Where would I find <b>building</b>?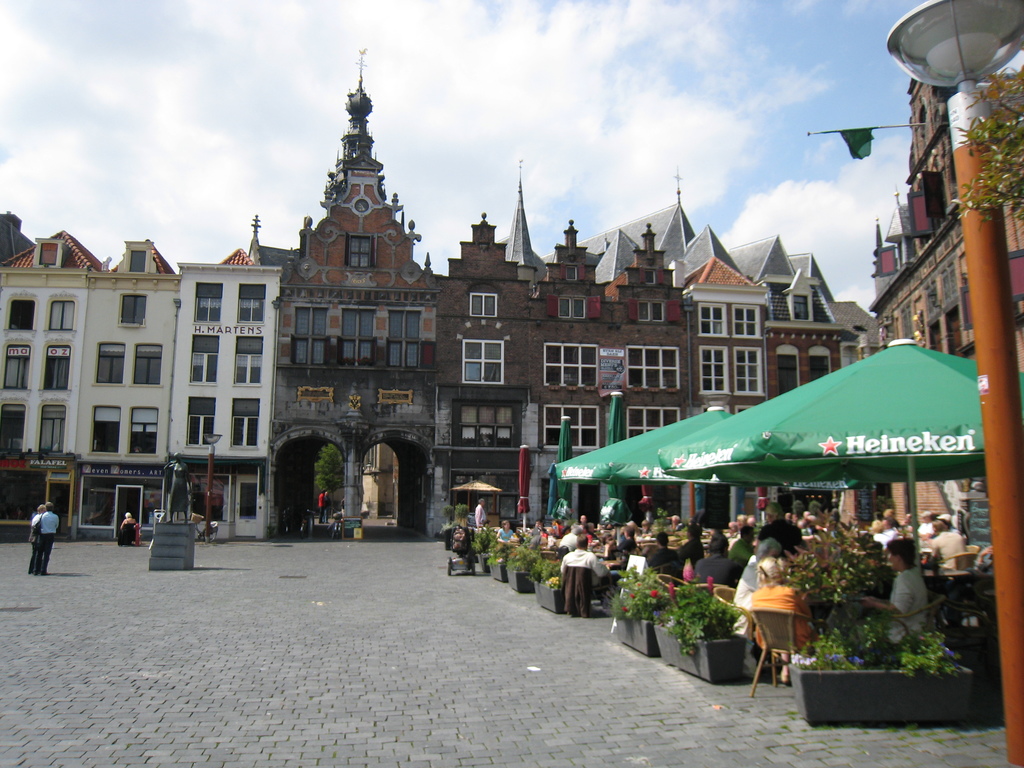
At <region>862, 54, 1023, 500</region>.
